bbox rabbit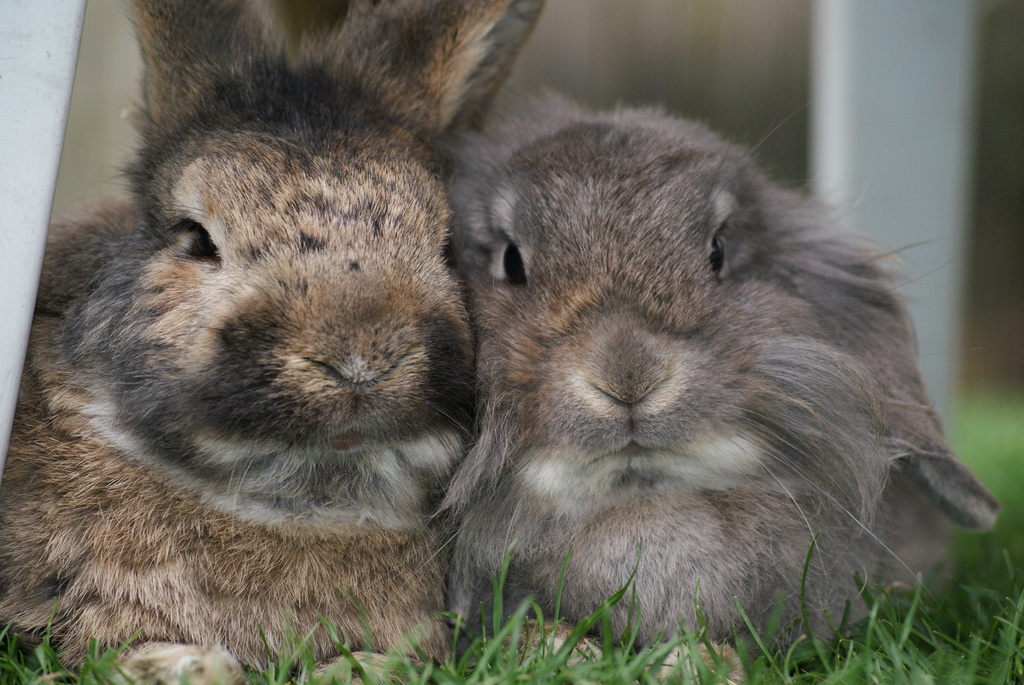
(x1=0, y1=0, x2=538, y2=679)
